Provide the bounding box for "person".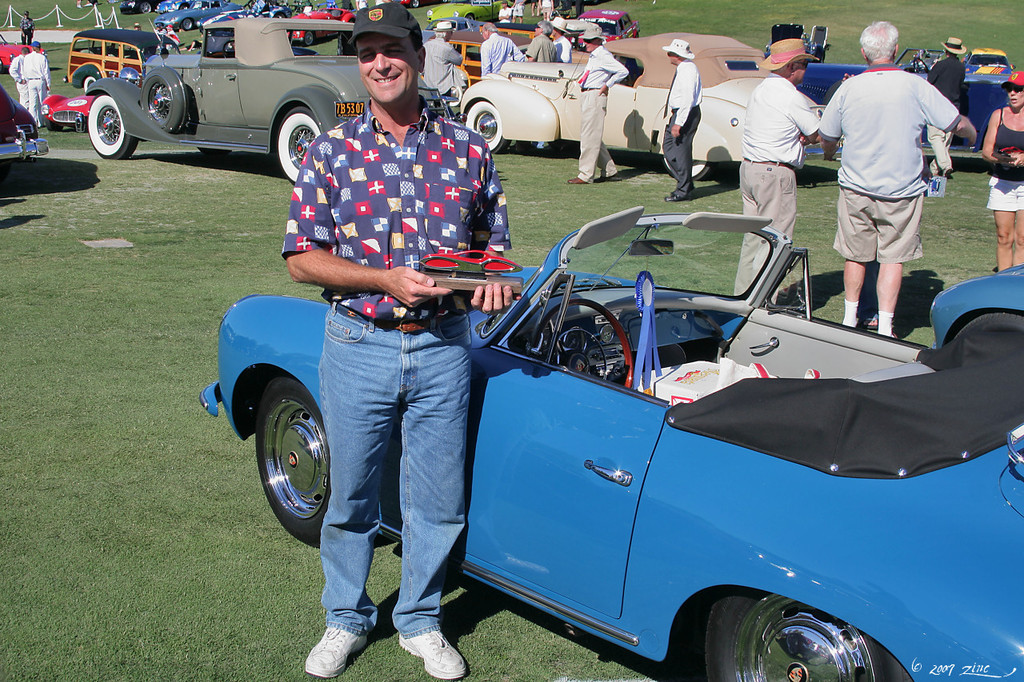
423:18:471:88.
